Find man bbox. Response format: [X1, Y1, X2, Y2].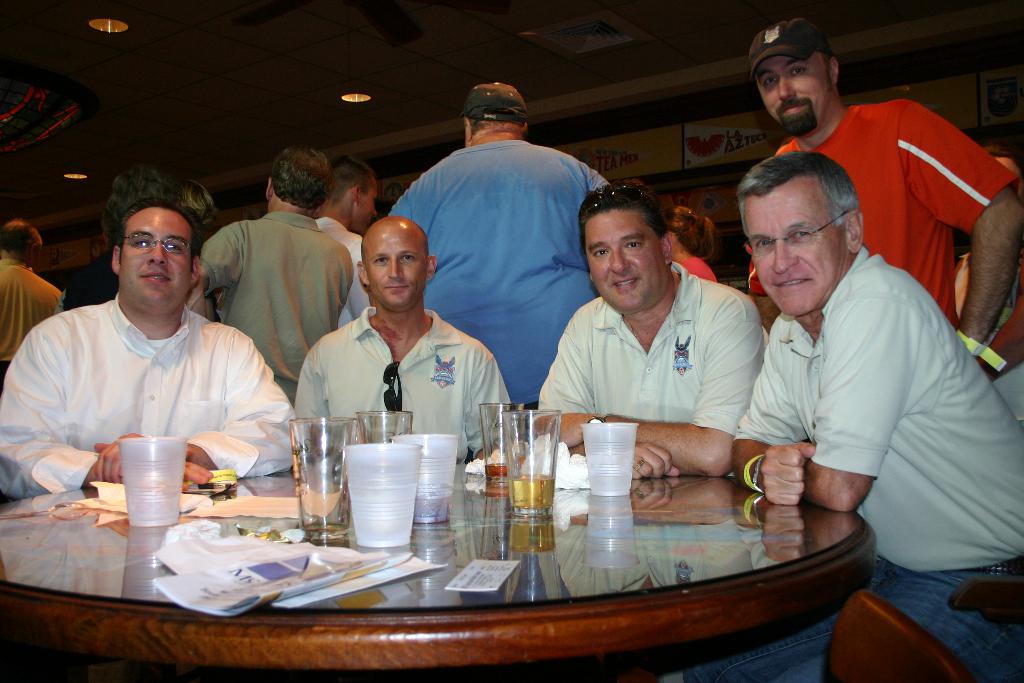
[0, 202, 295, 504].
